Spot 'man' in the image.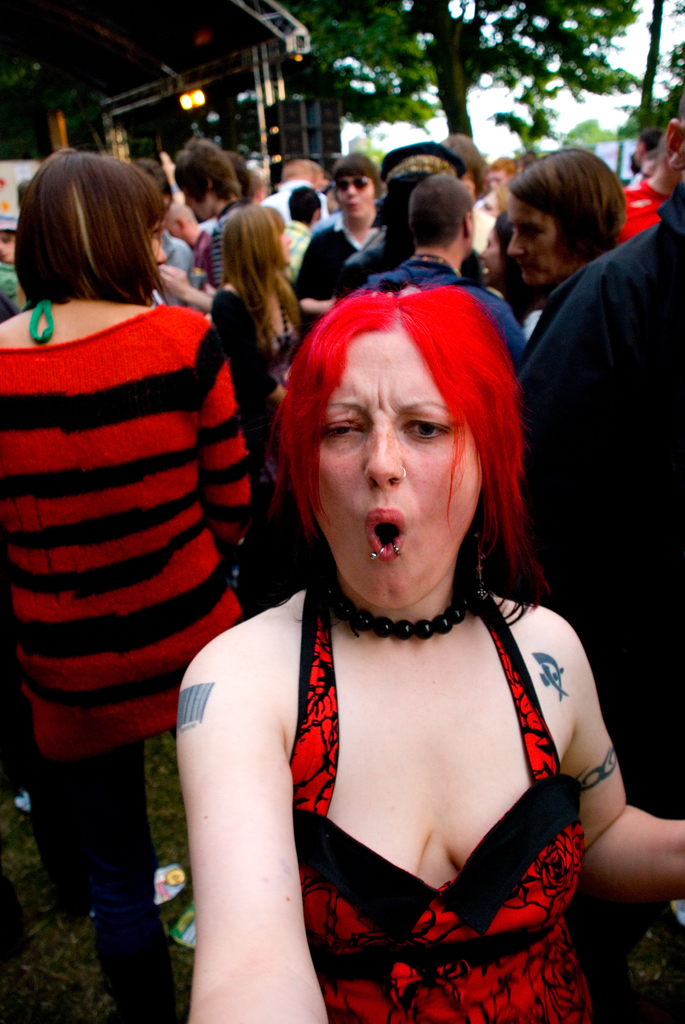
'man' found at bbox=(507, 89, 684, 1023).
